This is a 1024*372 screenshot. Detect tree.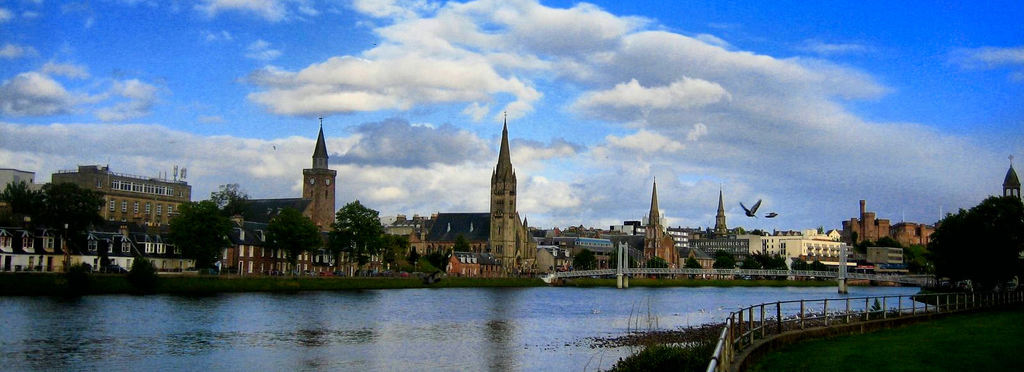
bbox=[331, 203, 380, 230].
